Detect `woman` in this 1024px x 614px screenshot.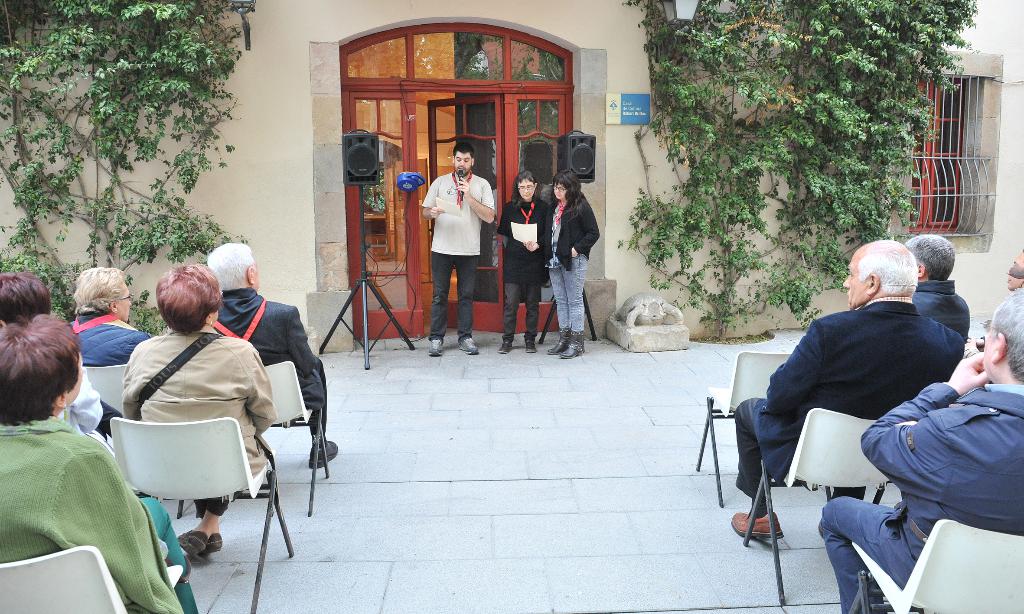
Detection: [x1=72, y1=259, x2=161, y2=384].
